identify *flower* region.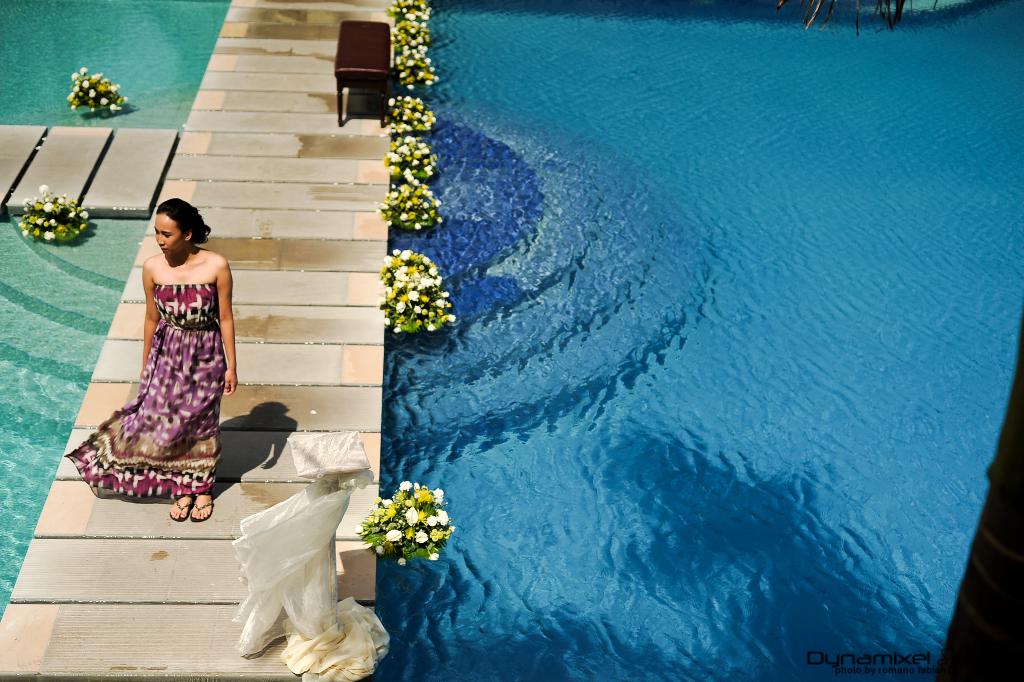
Region: [left=386, top=528, right=402, bottom=544].
